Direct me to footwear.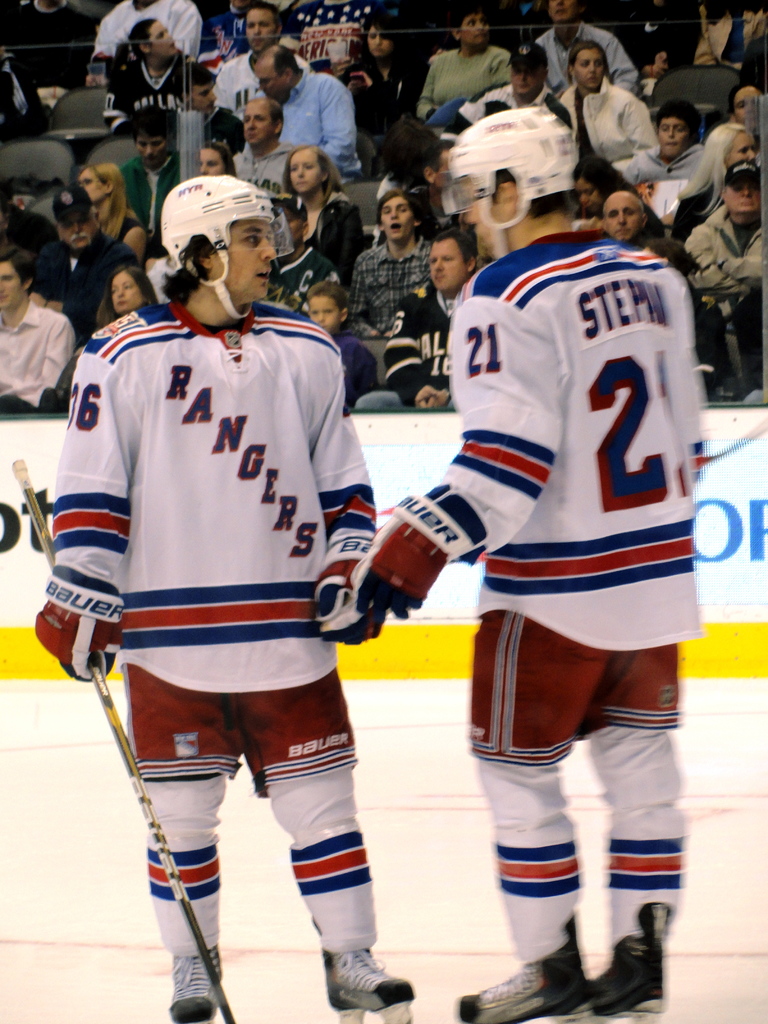
Direction: Rect(563, 936, 678, 1011).
